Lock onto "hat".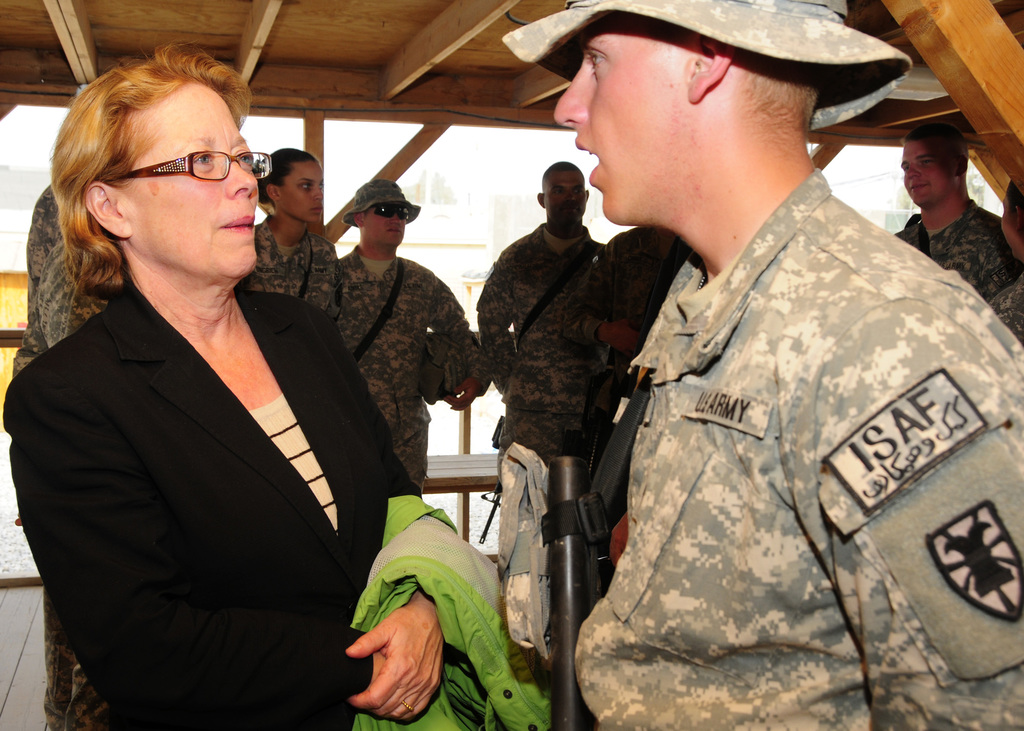
Locked: locate(505, 0, 906, 134).
